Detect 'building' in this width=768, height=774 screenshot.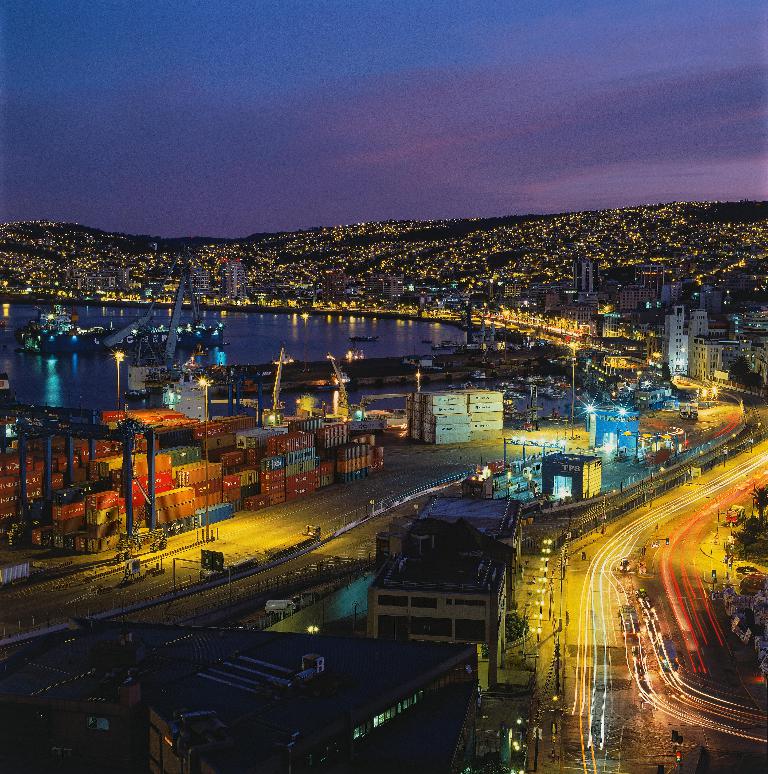
Detection: locate(365, 492, 521, 687).
